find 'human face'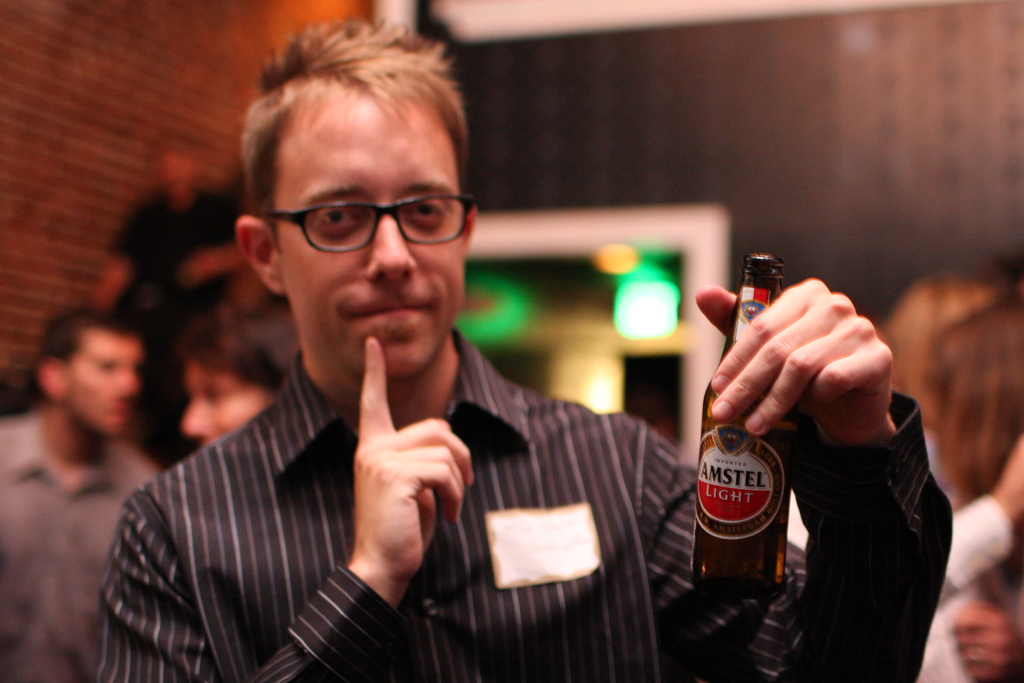
269/84/464/392
